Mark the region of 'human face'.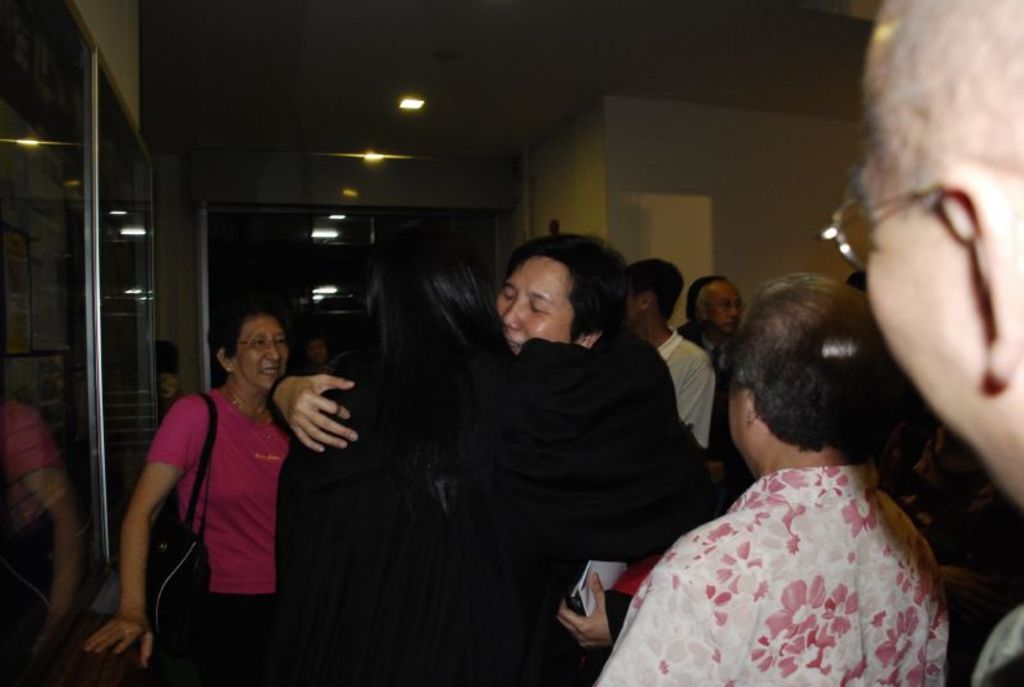
Region: Rect(703, 279, 745, 331).
